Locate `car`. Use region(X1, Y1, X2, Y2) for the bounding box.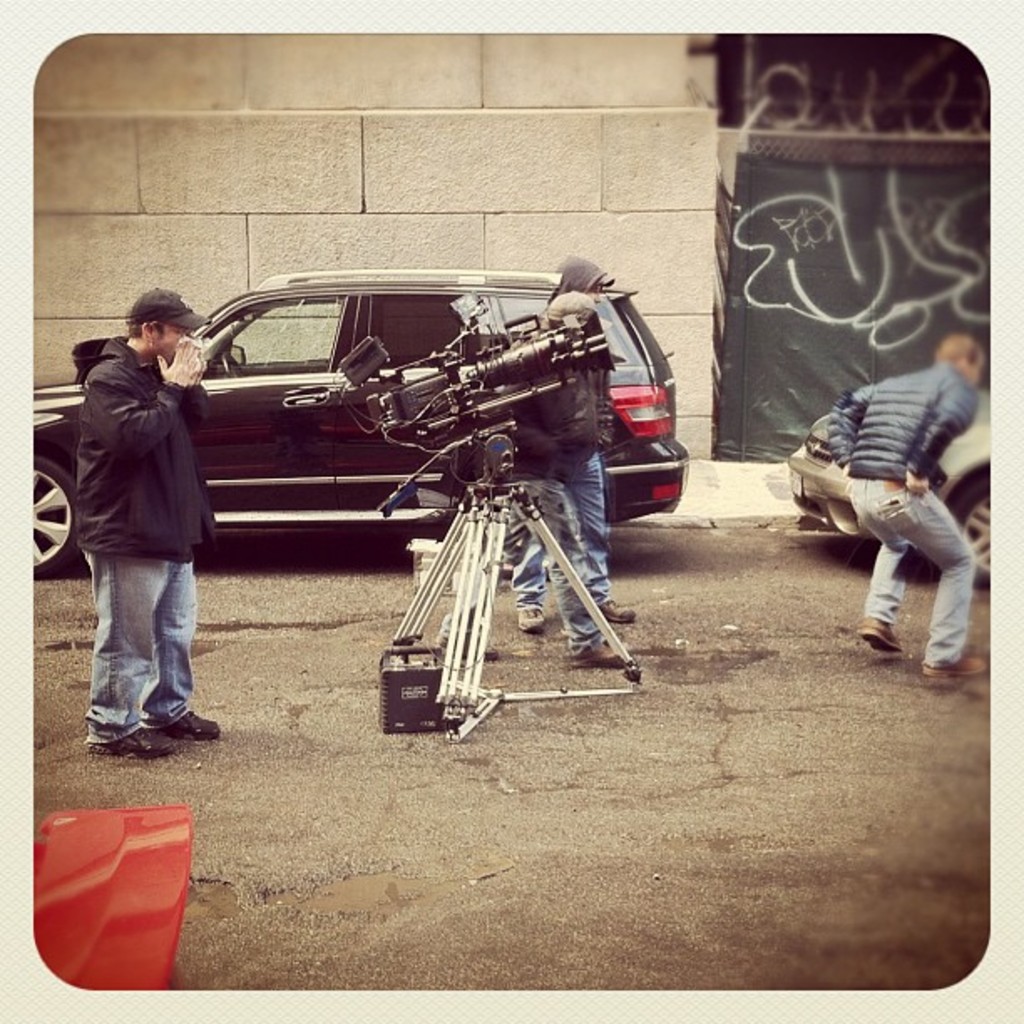
region(25, 268, 686, 569).
